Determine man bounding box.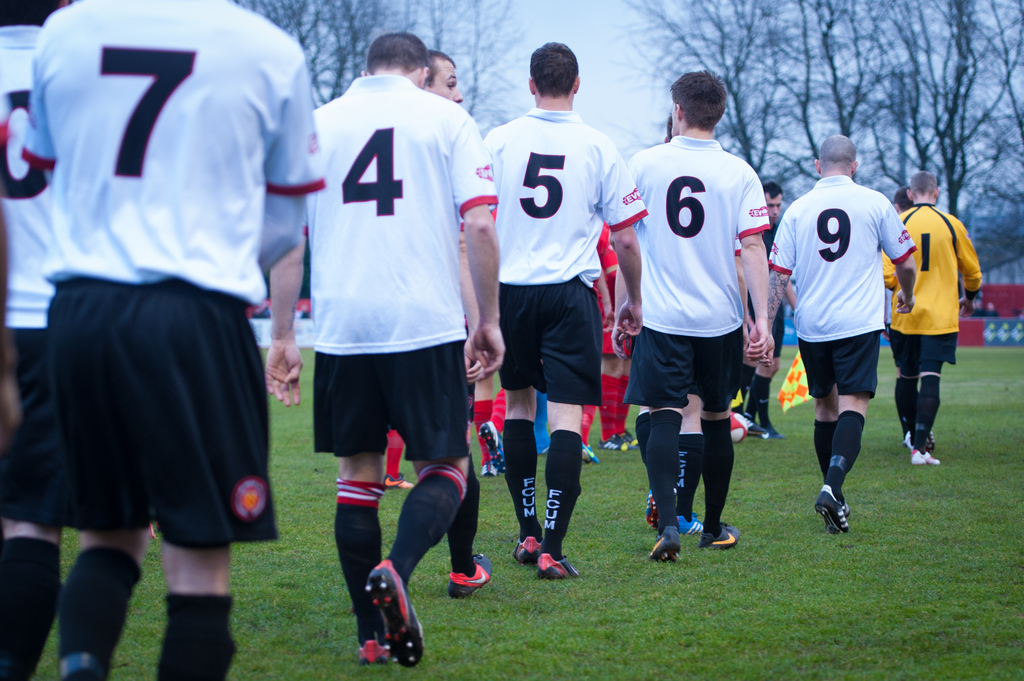
Determined: Rect(383, 427, 413, 490).
